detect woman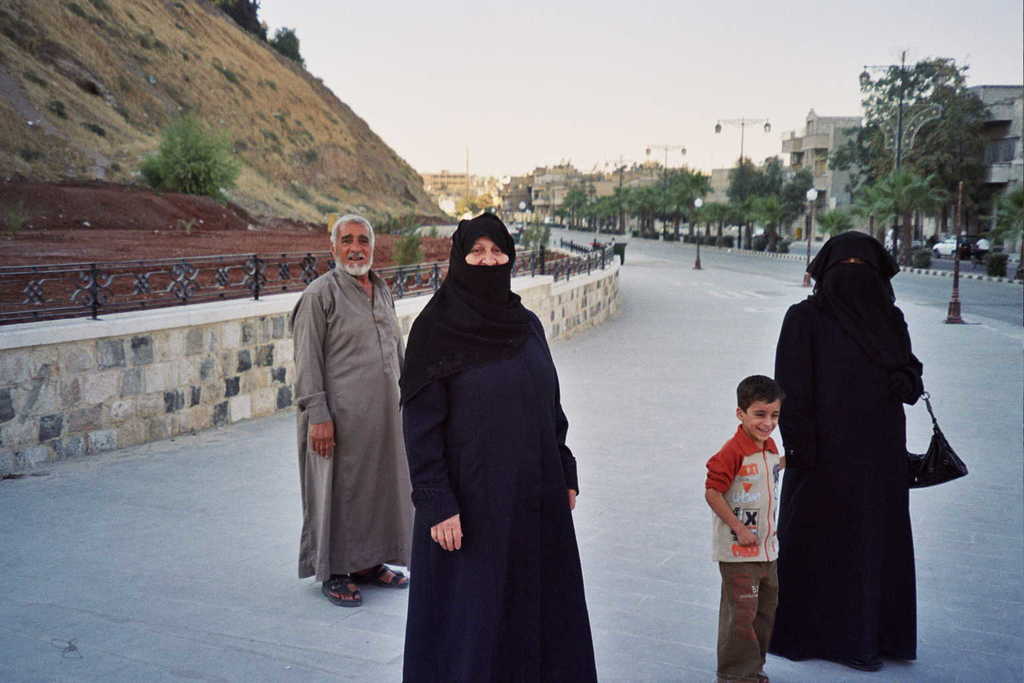
x1=771, y1=228, x2=940, y2=674
